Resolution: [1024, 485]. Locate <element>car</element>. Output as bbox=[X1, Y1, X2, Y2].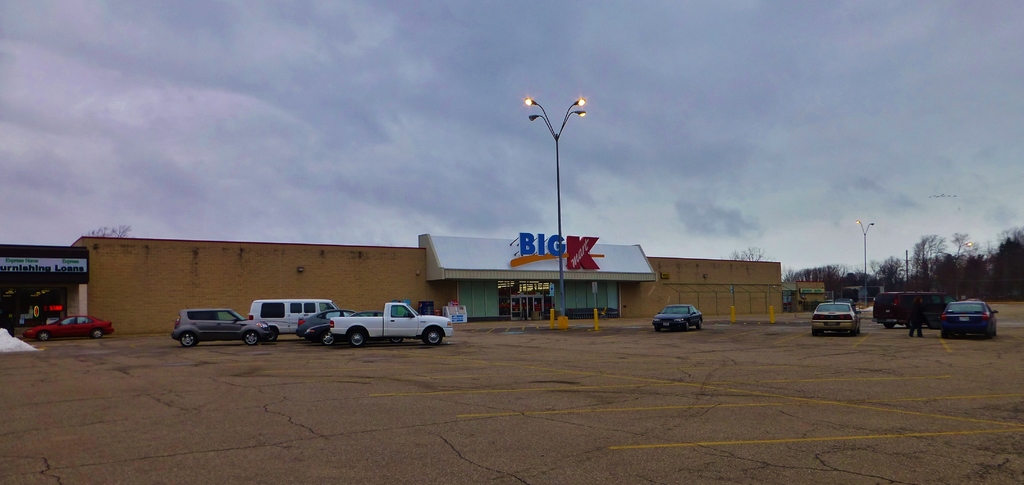
bbox=[173, 308, 272, 342].
